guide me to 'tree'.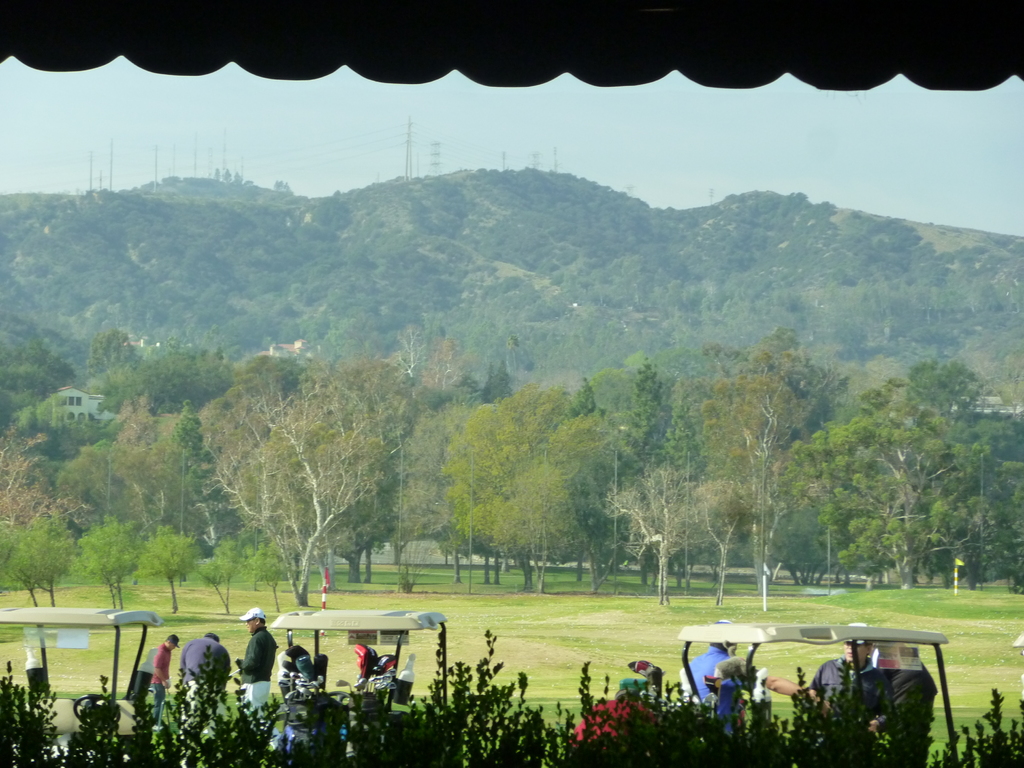
Guidance: bbox=[664, 363, 791, 584].
